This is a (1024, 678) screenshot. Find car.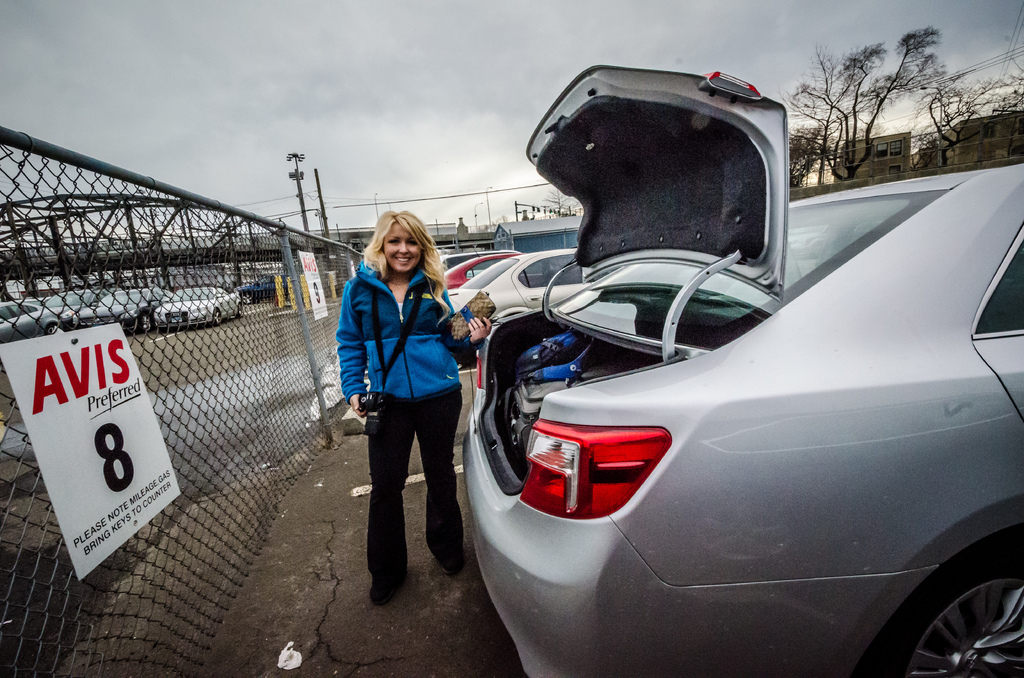
Bounding box: x1=451, y1=66, x2=1023, y2=677.
